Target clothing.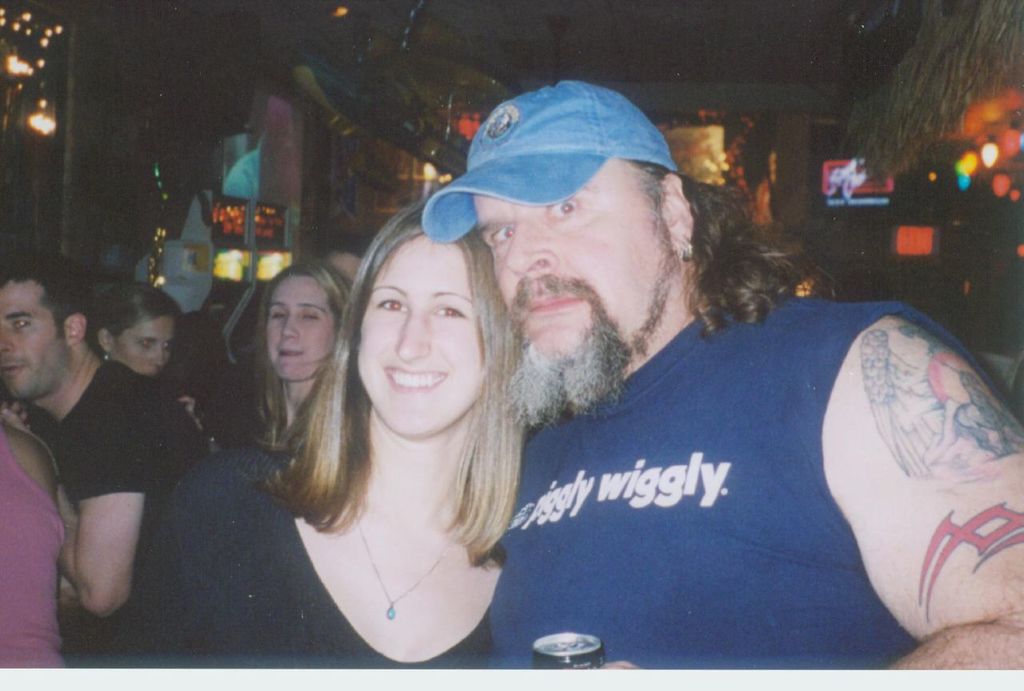
Target region: <box>481,286,990,660</box>.
